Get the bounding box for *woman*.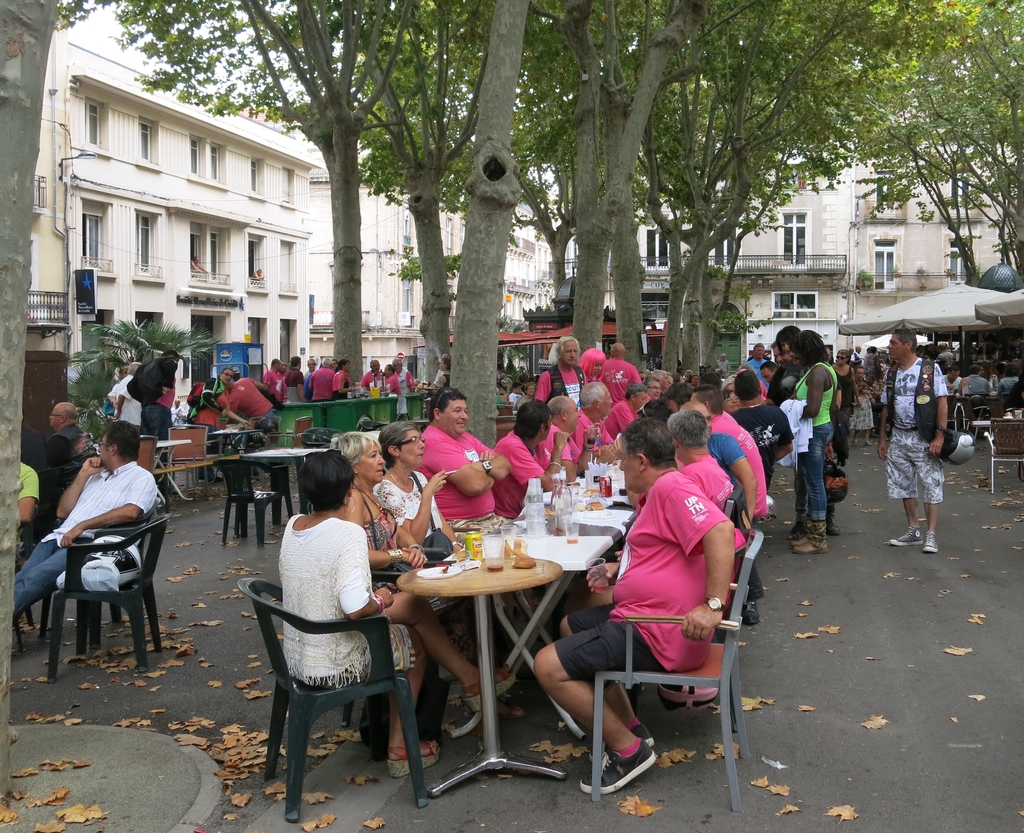
select_region(794, 327, 837, 554).
